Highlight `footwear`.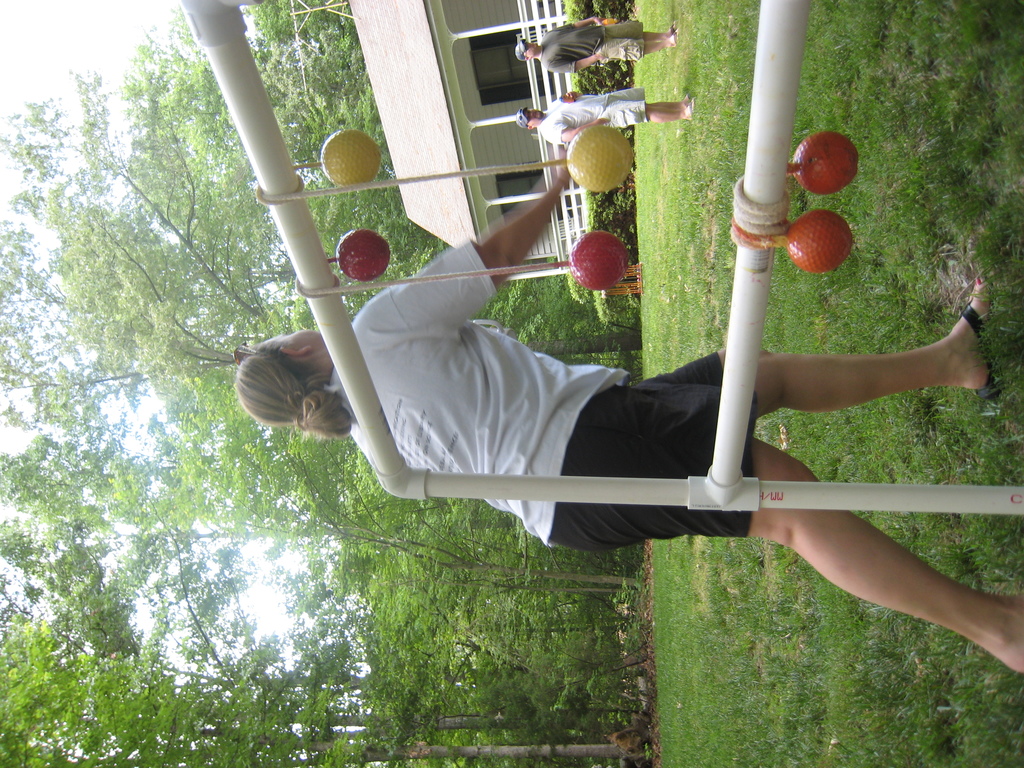
Highlighted region: BBox(959, 264, 997, 394).
